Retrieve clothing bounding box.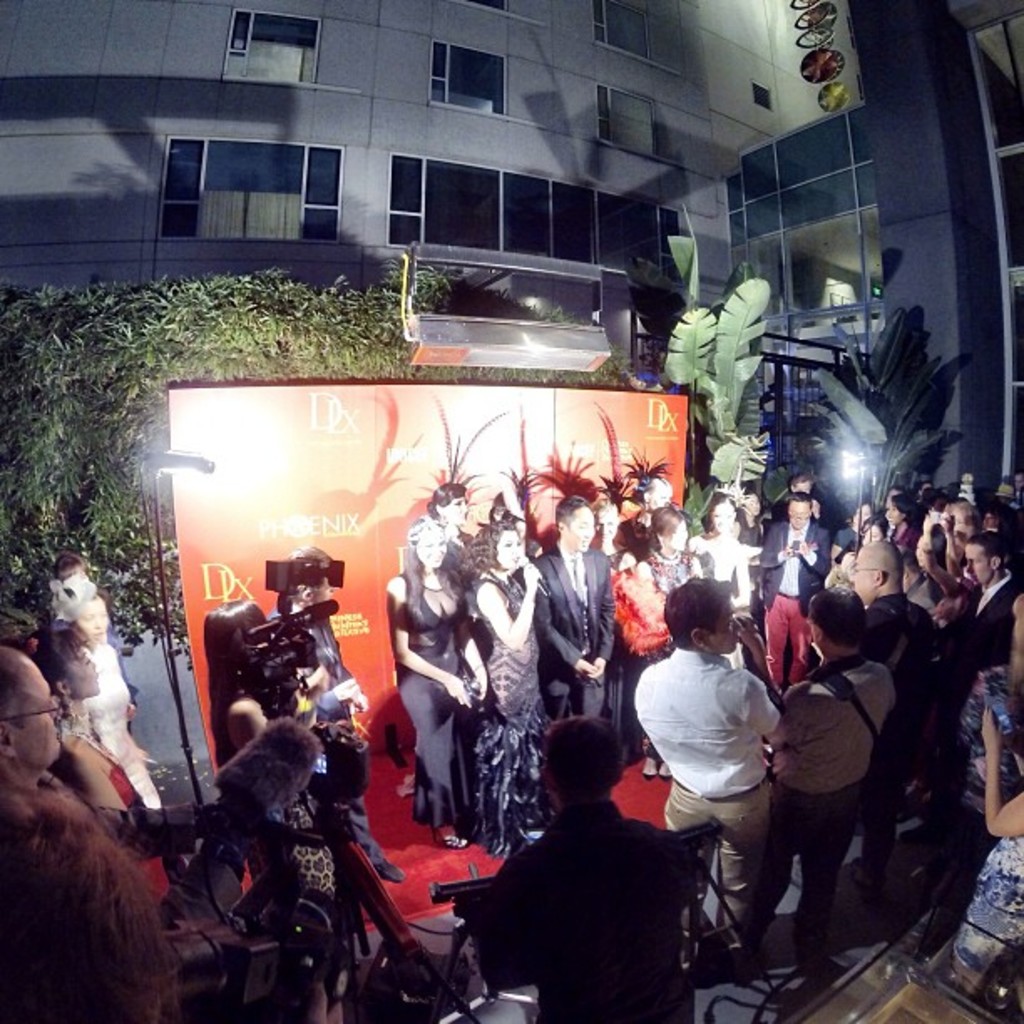
Bounding box: [left=969, top=562, right=1022, bottom=668].
